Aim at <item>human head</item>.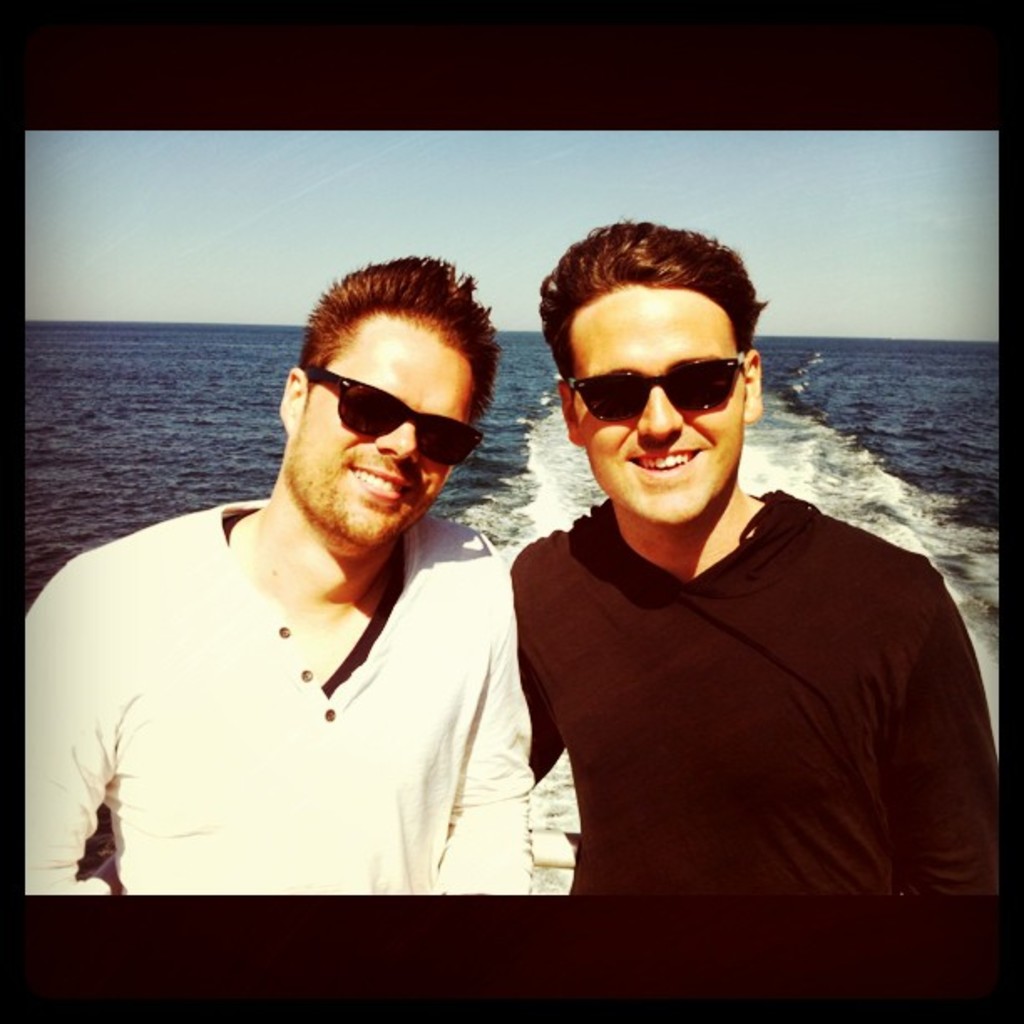
Aimed at <bbox>519, 224, 786, 599</bbox>.
